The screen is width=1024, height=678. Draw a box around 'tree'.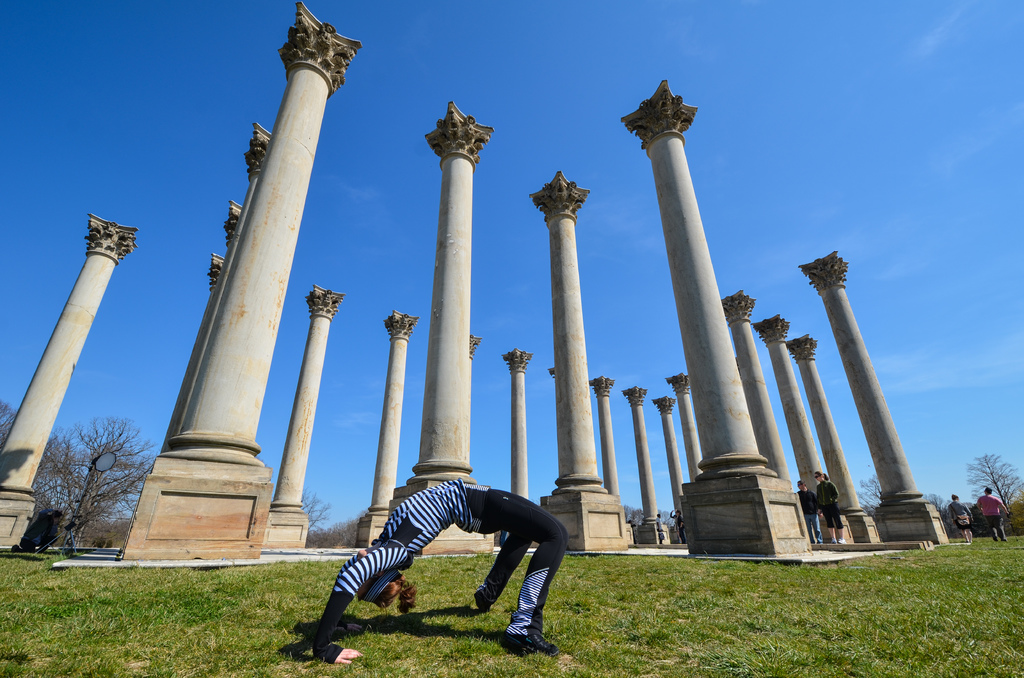
[x1=921, y1=494, x2=950, y2=537].
